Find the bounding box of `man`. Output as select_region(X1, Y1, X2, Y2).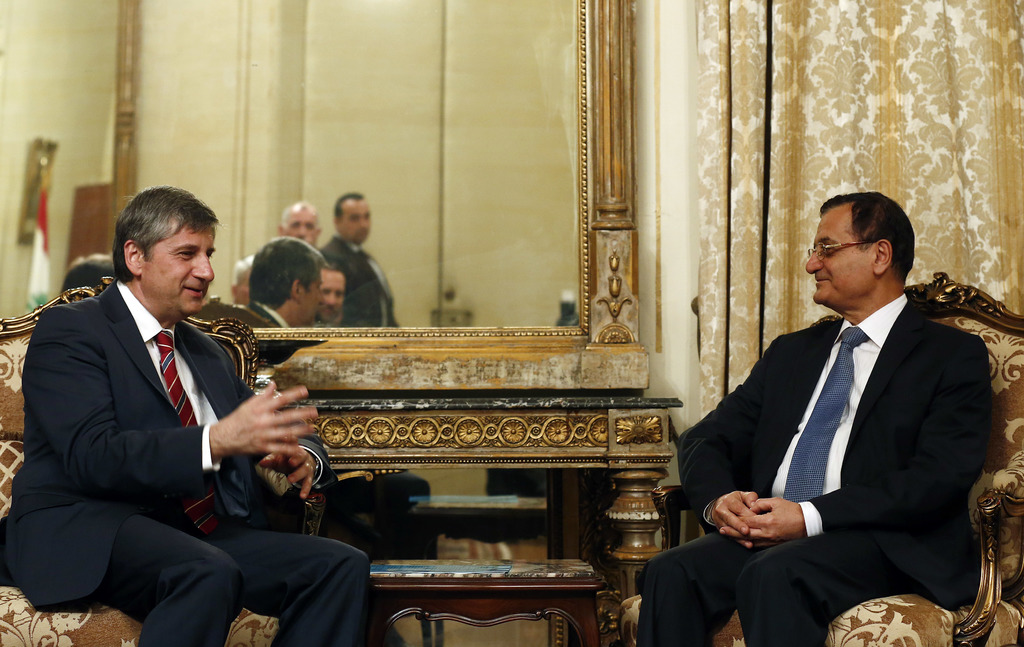
select_region(13, 175, 296, 632).
